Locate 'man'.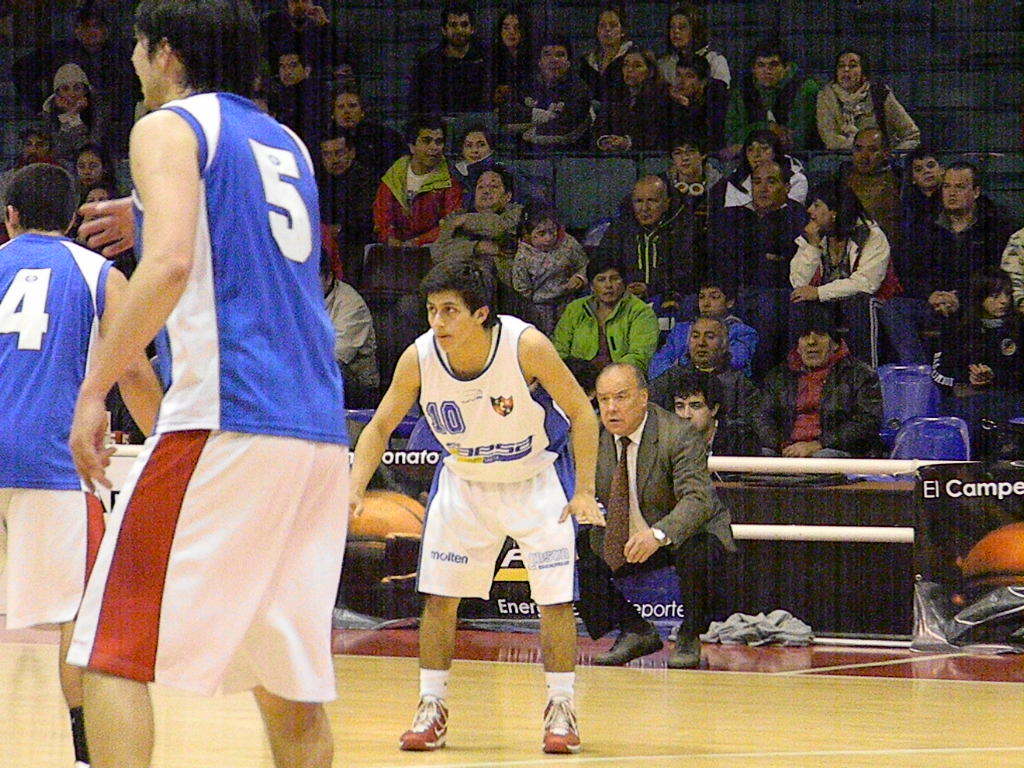
Bounding box: x1=604, y1=172, x2=697, y2=315.
